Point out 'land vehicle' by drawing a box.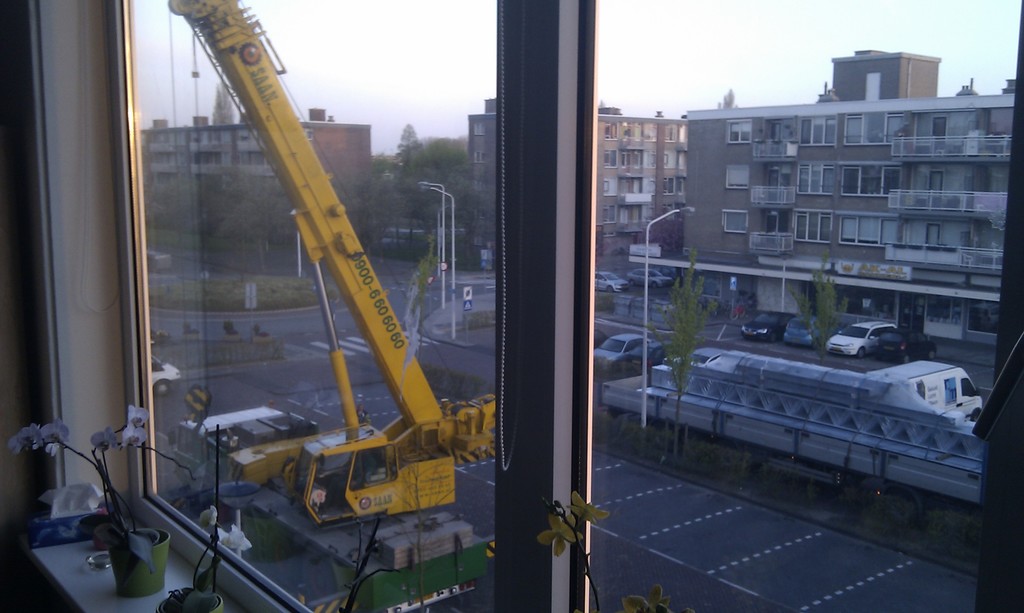
x1=874 y1=364 x2=984 y2=423.
